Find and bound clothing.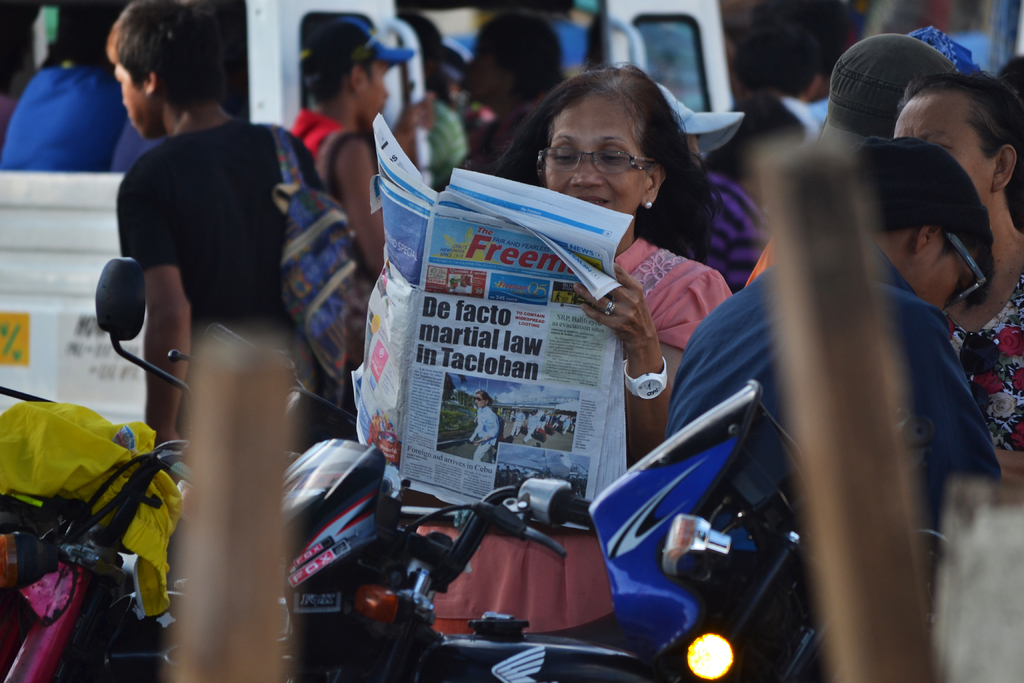
Bound: Rect(411, 238, 737, 639).
